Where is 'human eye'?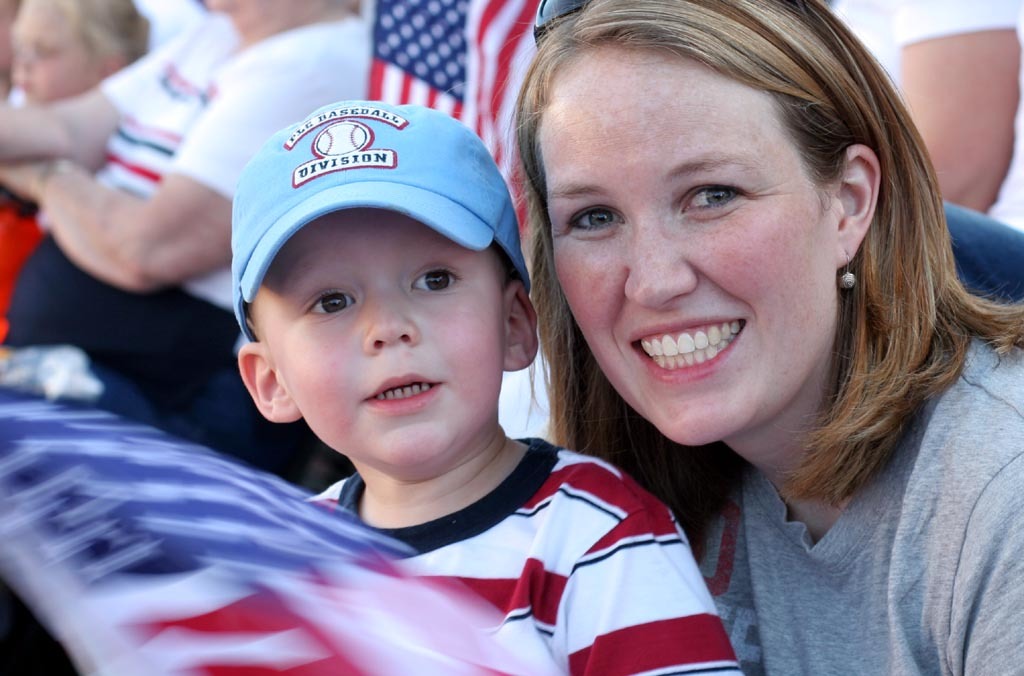
box(406, 264, 460, 295).
